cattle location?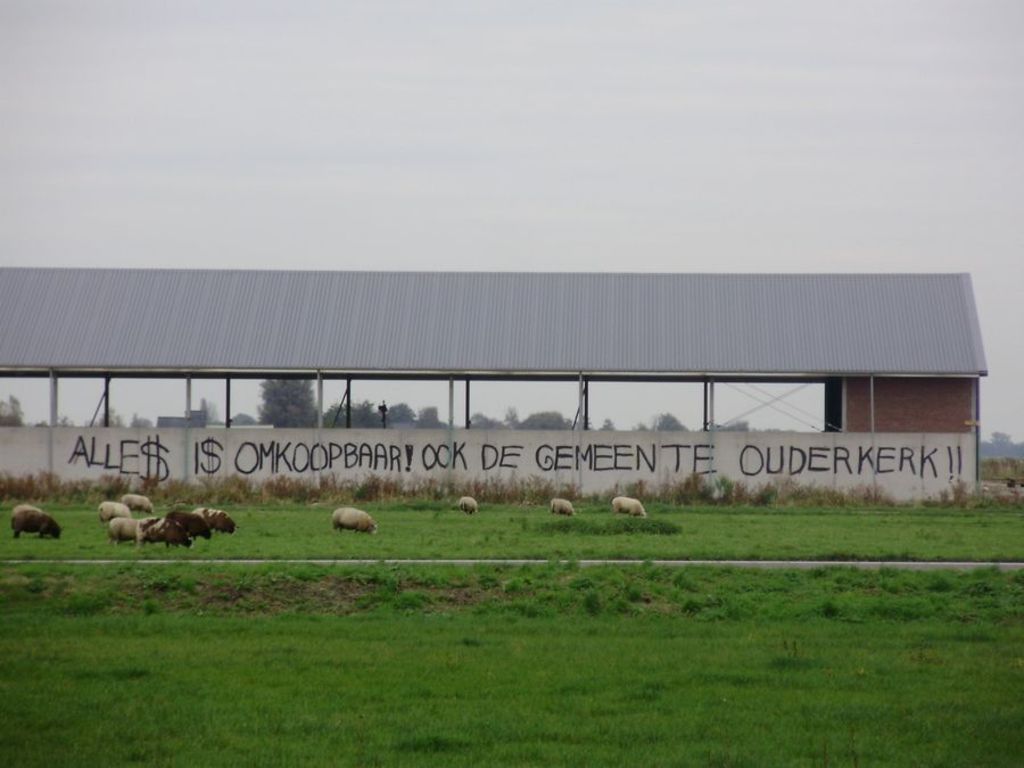
box(94, 499, 133, 525)
